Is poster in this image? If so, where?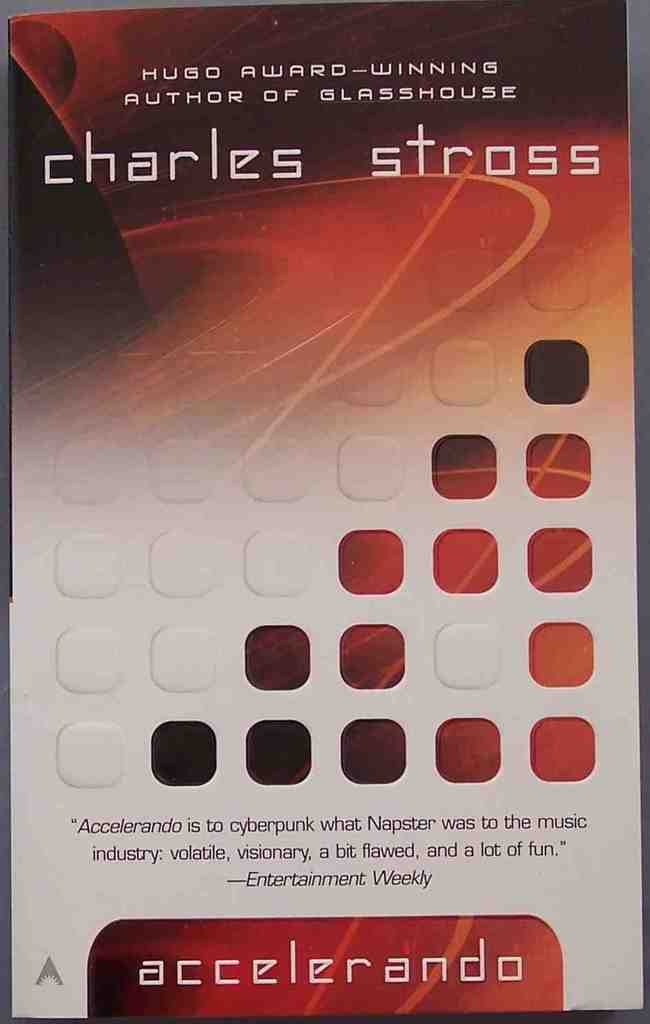
Yes, at crop(9, 5, 649, 1021).
